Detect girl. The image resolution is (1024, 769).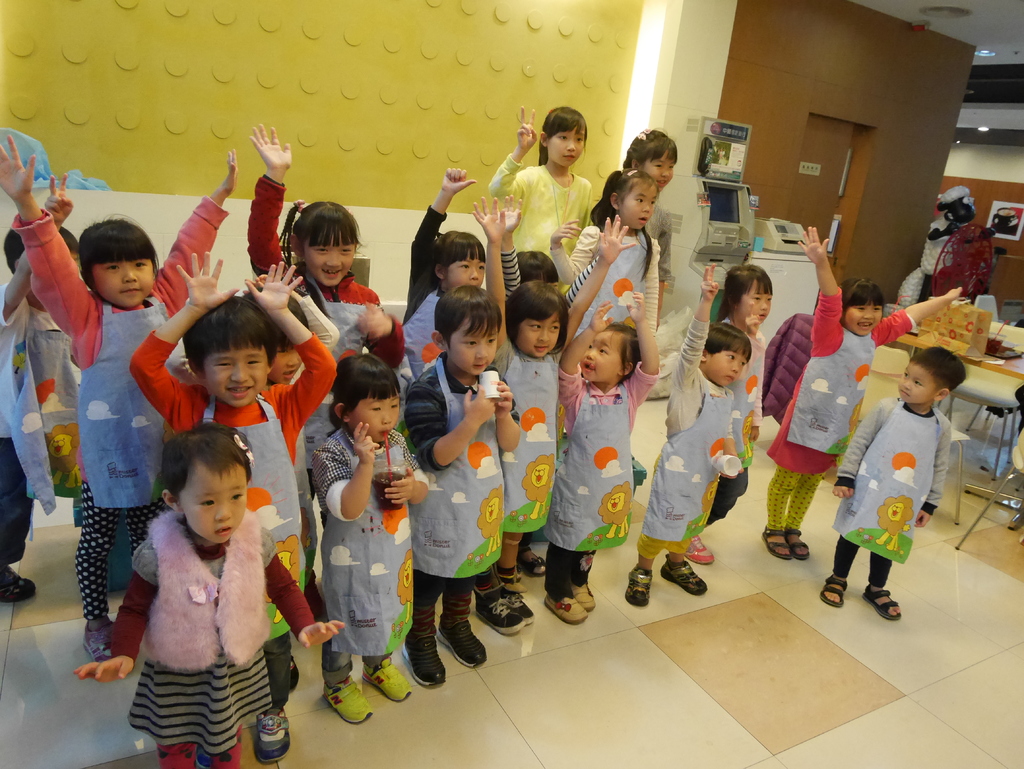
select_region(481, 97, 593, 286).
